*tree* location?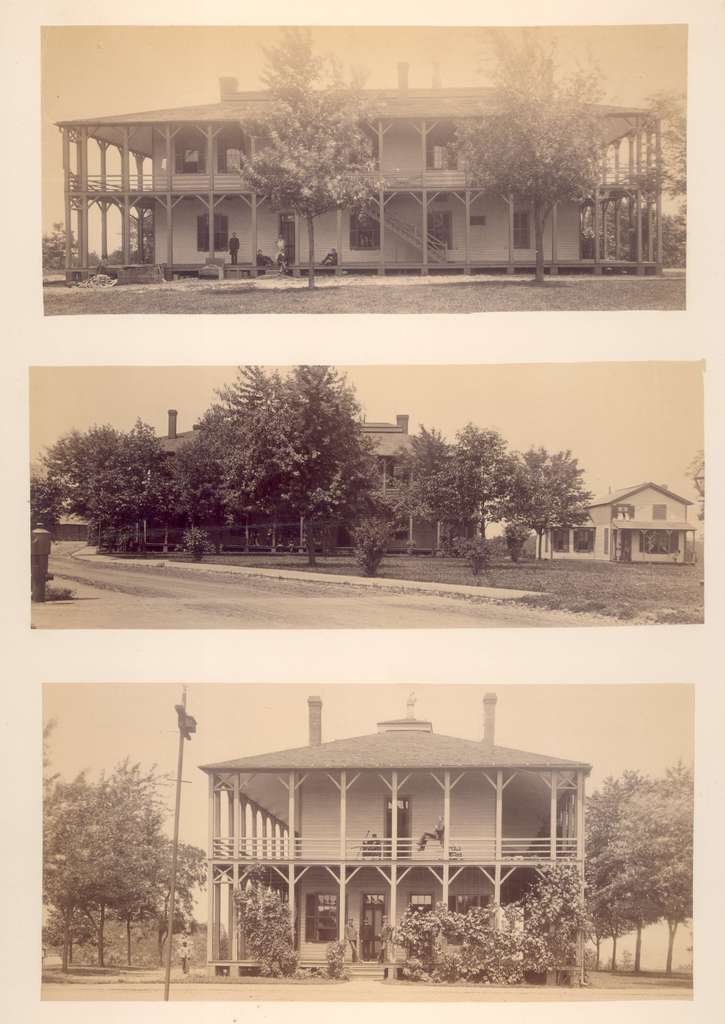
<box>441,419,514,559</box>
